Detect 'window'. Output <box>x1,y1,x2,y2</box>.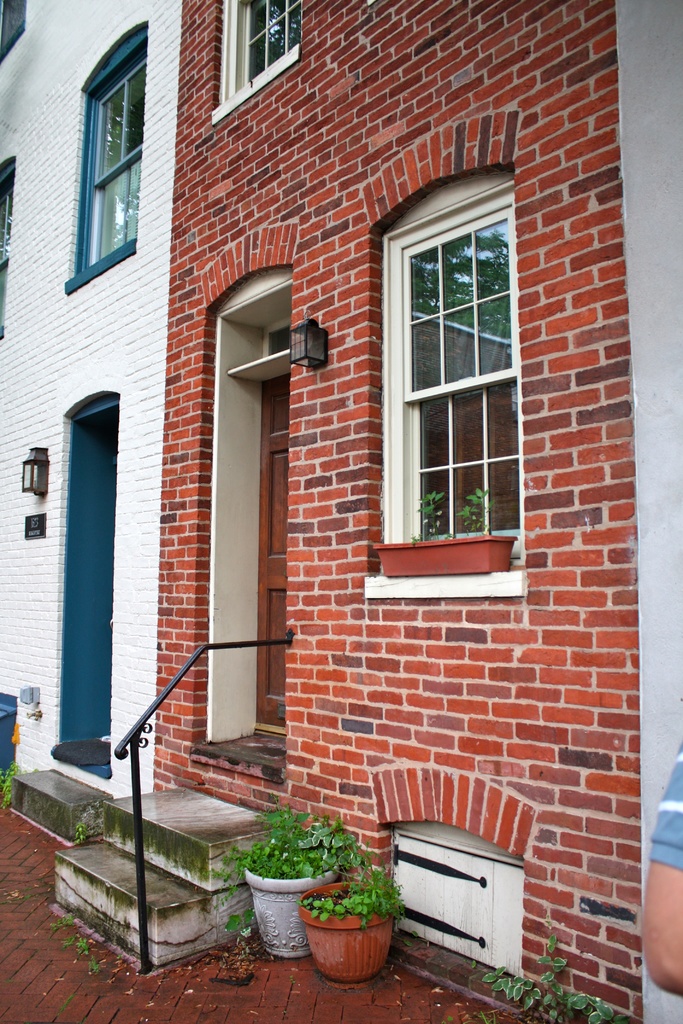
<box>78,61,162,258</box>.
